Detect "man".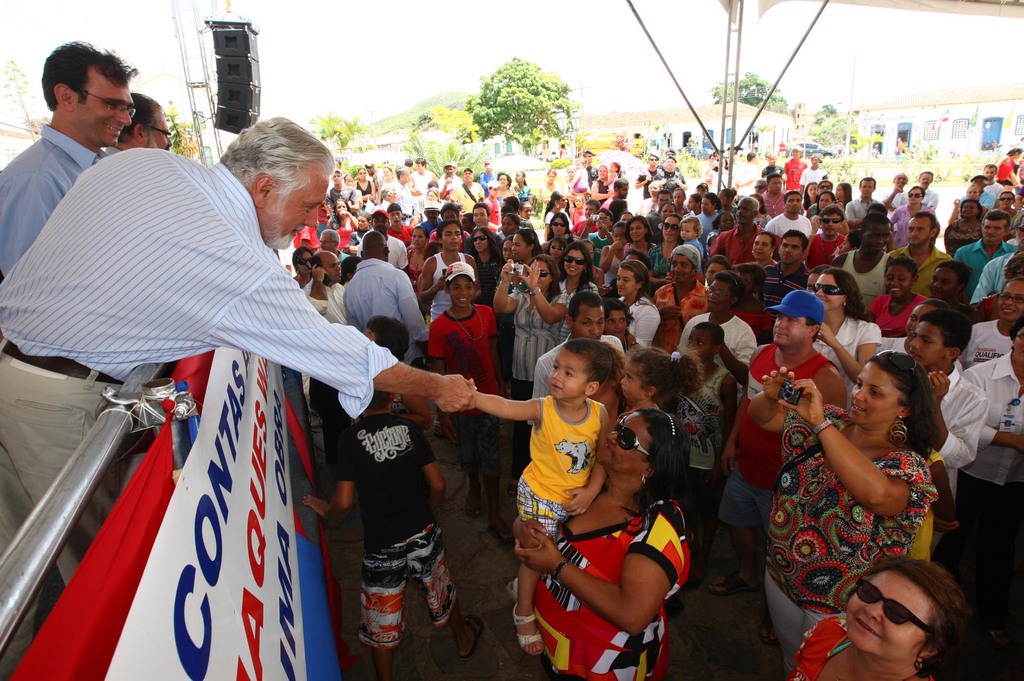
Detected at [756, 173, 788, 212].
